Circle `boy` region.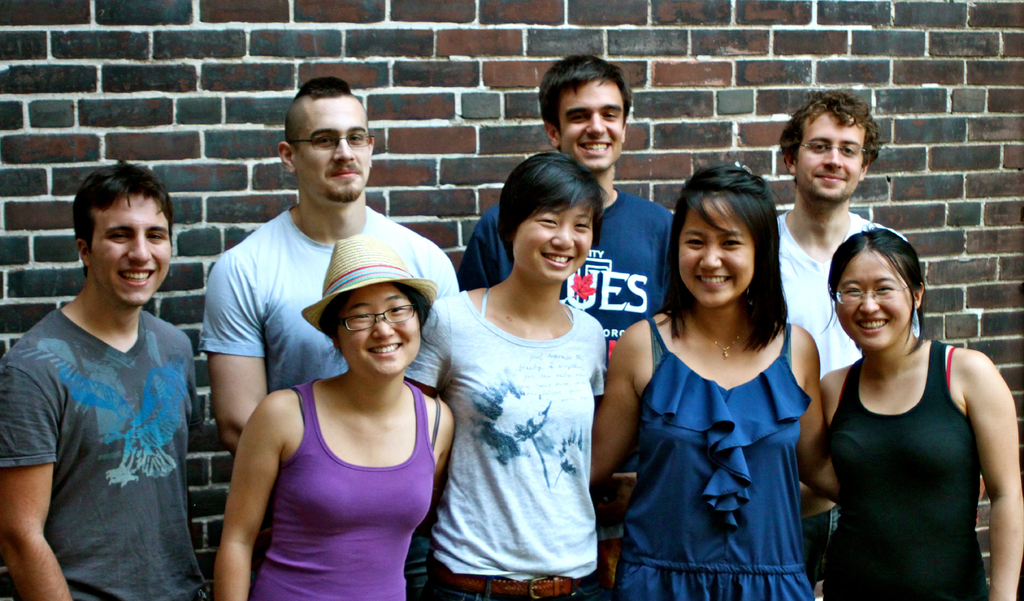
Region: detection(0, 159, 208, 600).
